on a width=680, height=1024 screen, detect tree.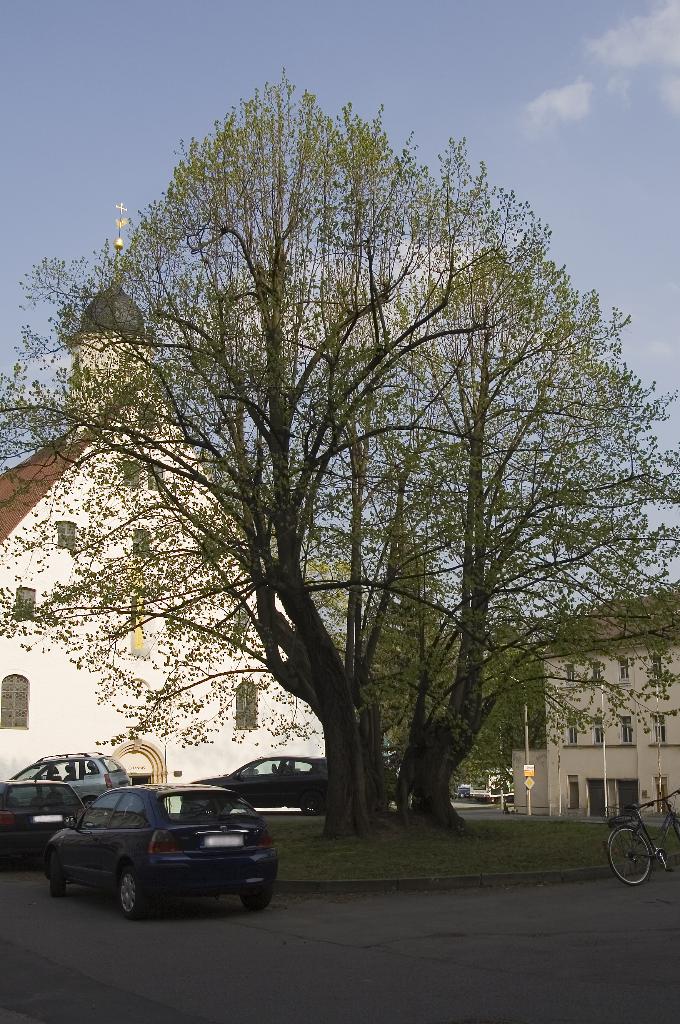
l=334, t=543, r=492, b=737.
